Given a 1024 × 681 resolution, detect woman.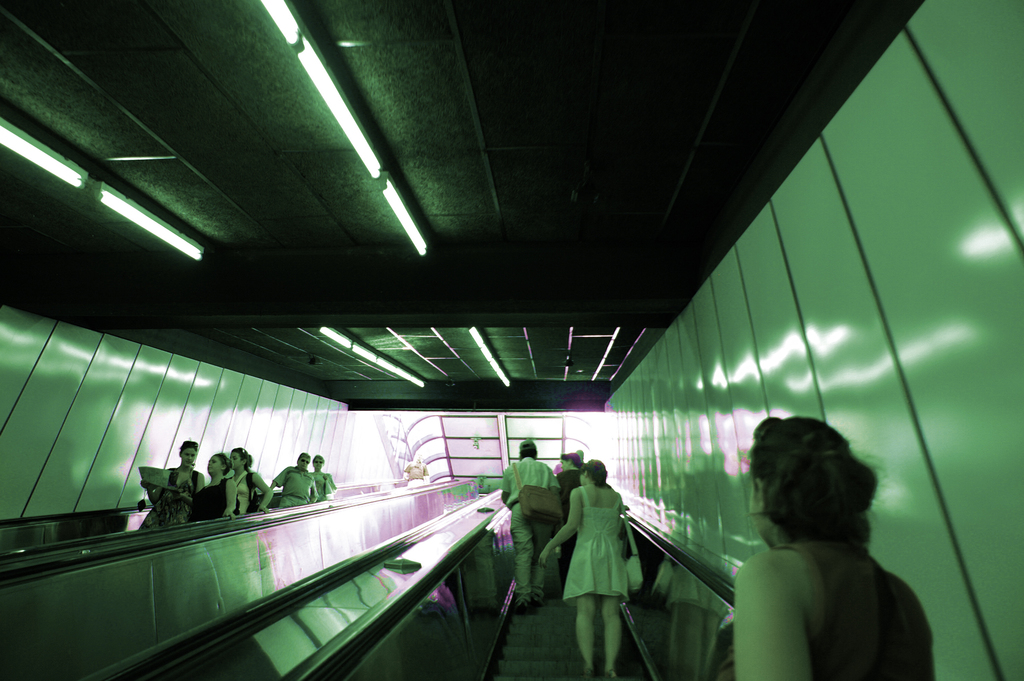
[138, 437, 204, 527].
